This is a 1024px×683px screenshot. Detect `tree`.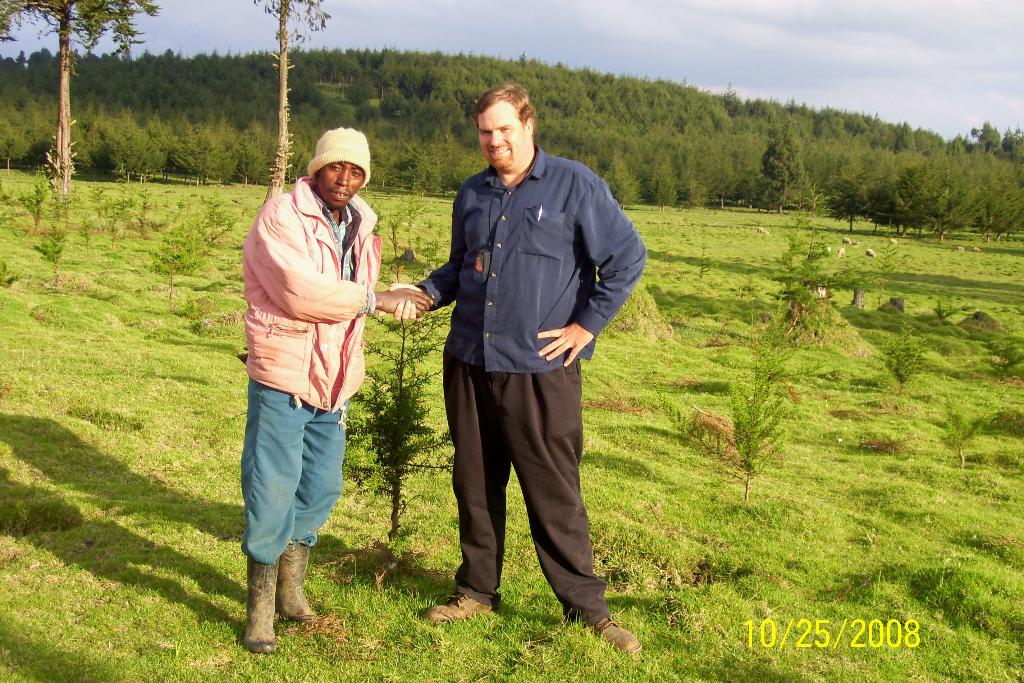
select_region(0, 0, 159, 188).
